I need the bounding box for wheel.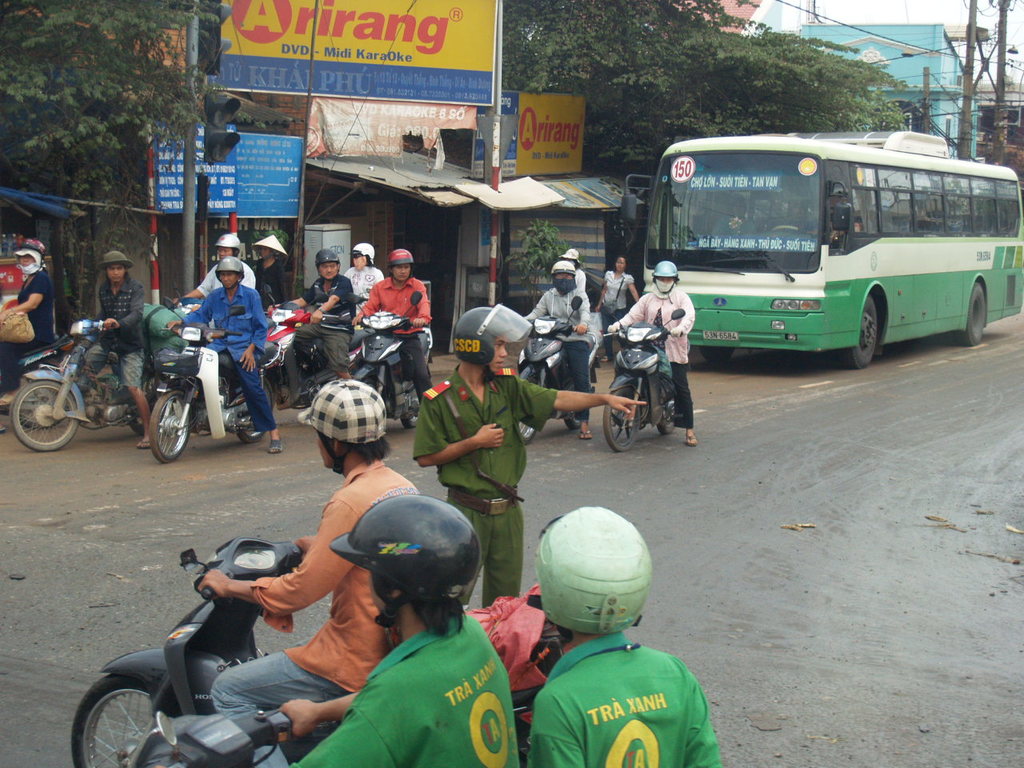
Here it is: 402 390 417 430.
